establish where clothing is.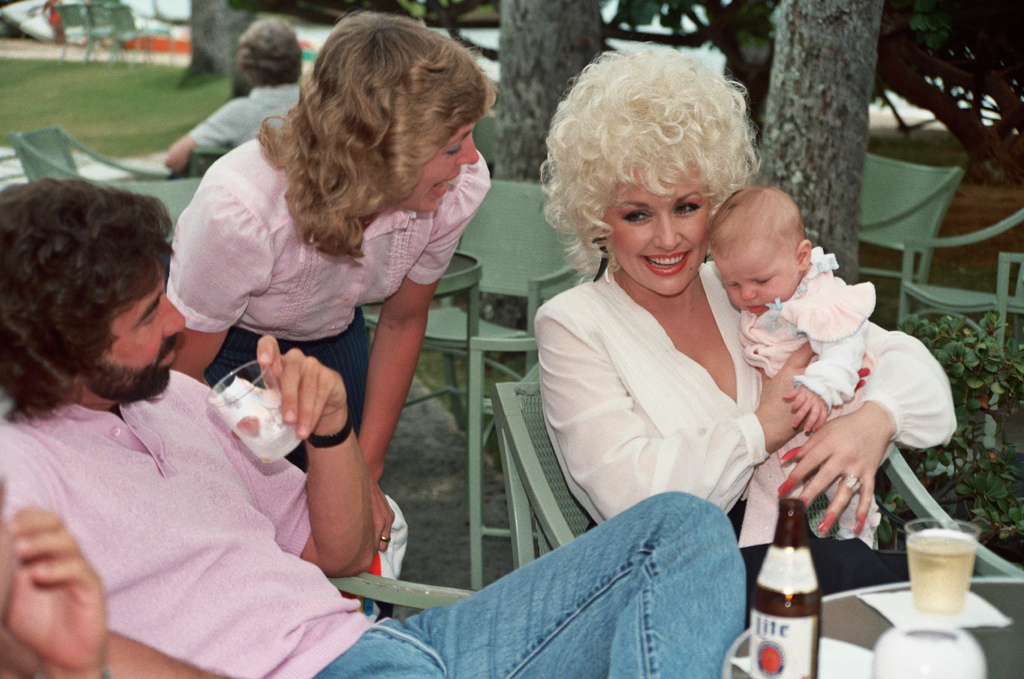
Established at box(740, 244, 875, 539).
